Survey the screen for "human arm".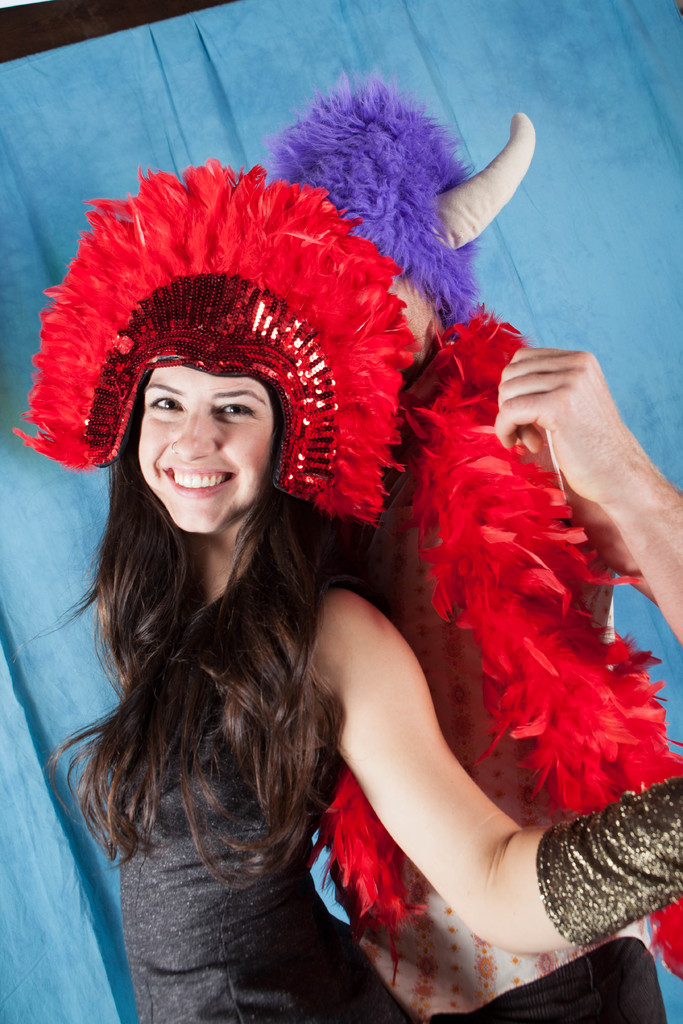
Survey found: <box>358,572,671,950</box>.
